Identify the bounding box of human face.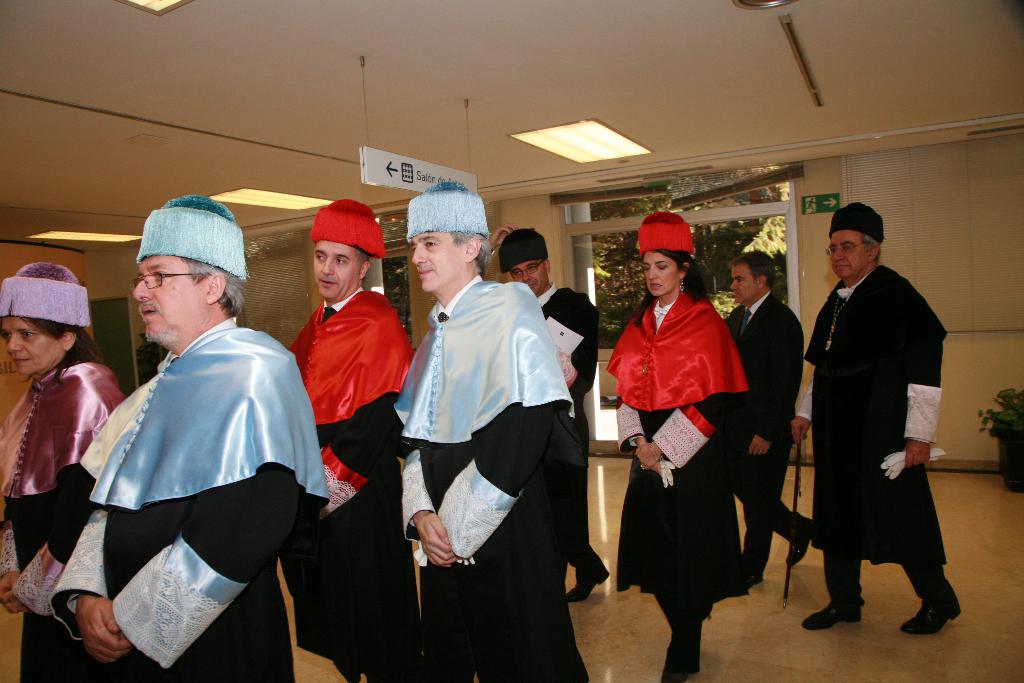
crop(512, 254, 548, 290).
